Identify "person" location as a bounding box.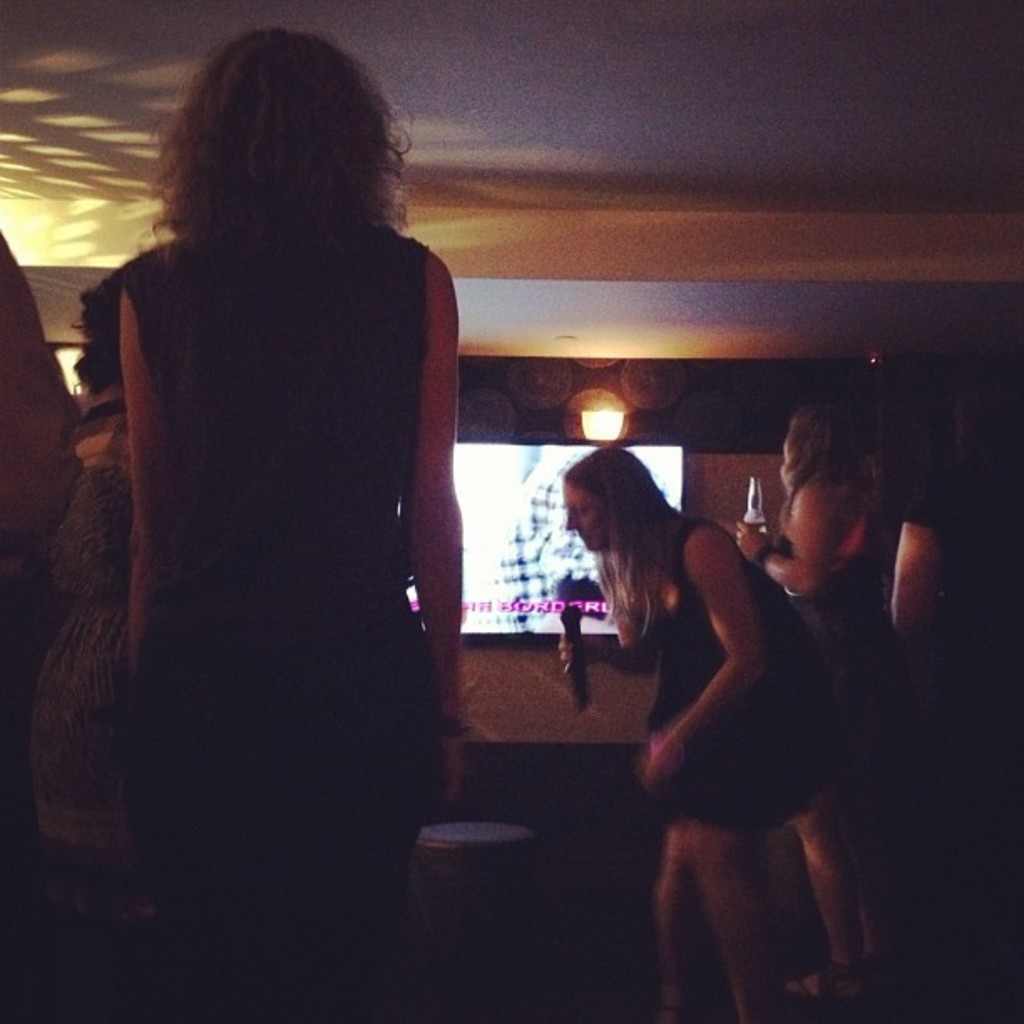
locate(887, 351, 1022, 982).
